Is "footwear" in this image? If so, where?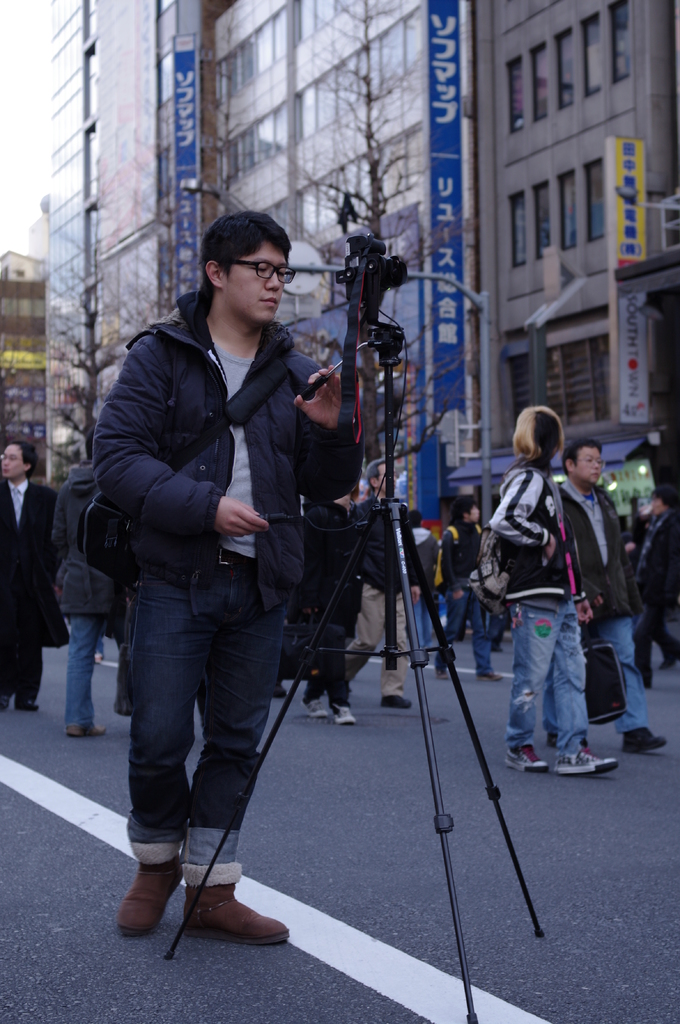
Yes, at (556, 735, 621, 777).
